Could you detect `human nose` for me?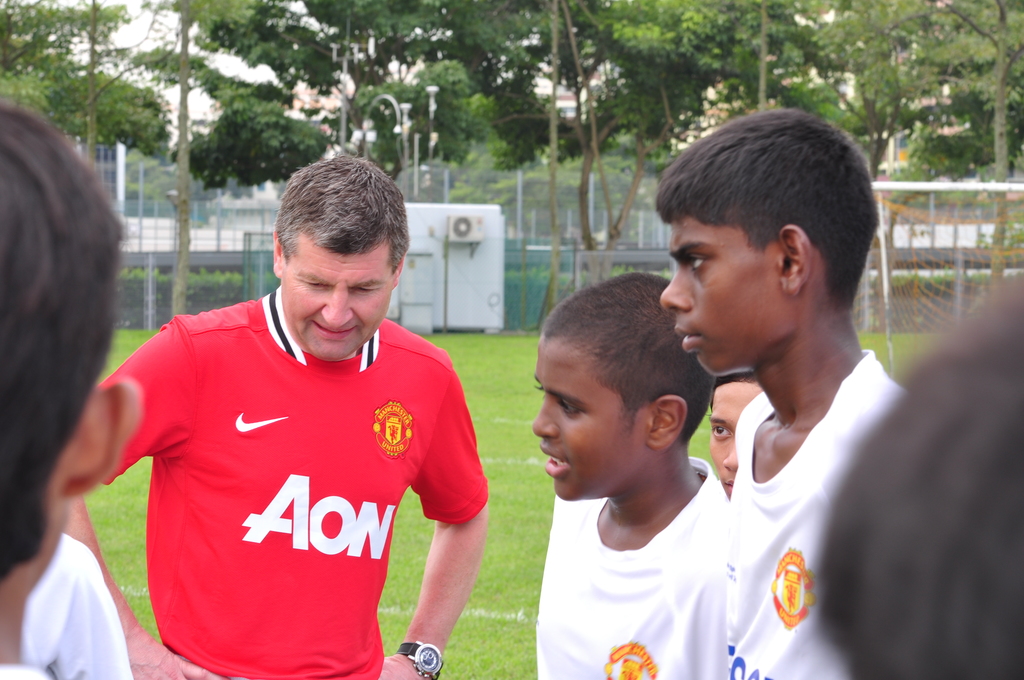
Detection result: (x1=660, y1=271, x2=692, y2=316).
